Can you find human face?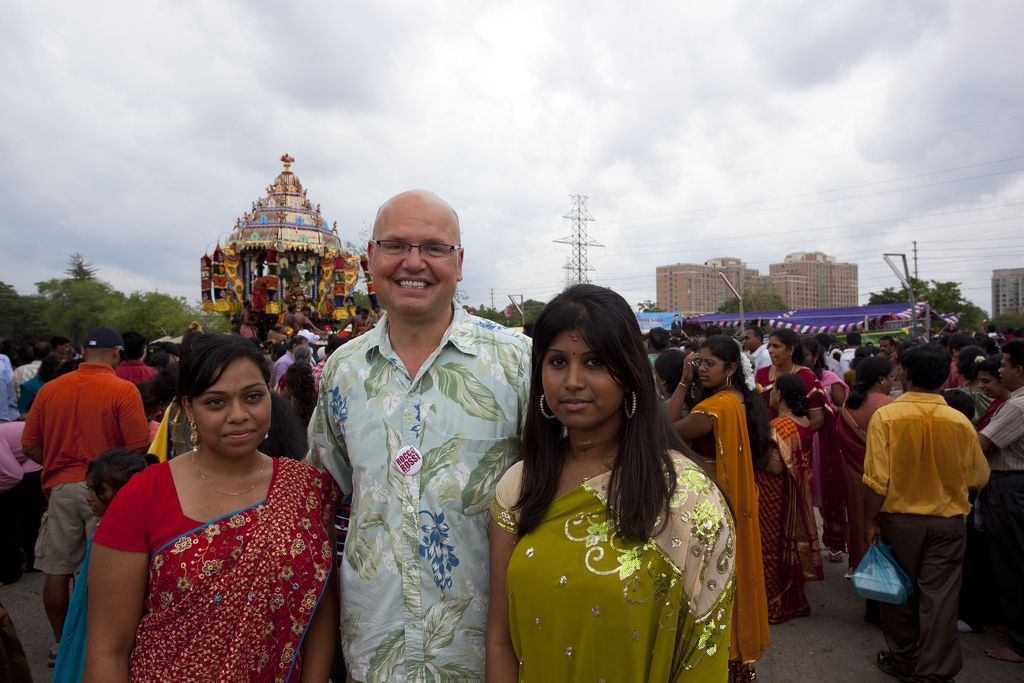
Yes, bounding box: Rect(872, 368, 892, 389).
